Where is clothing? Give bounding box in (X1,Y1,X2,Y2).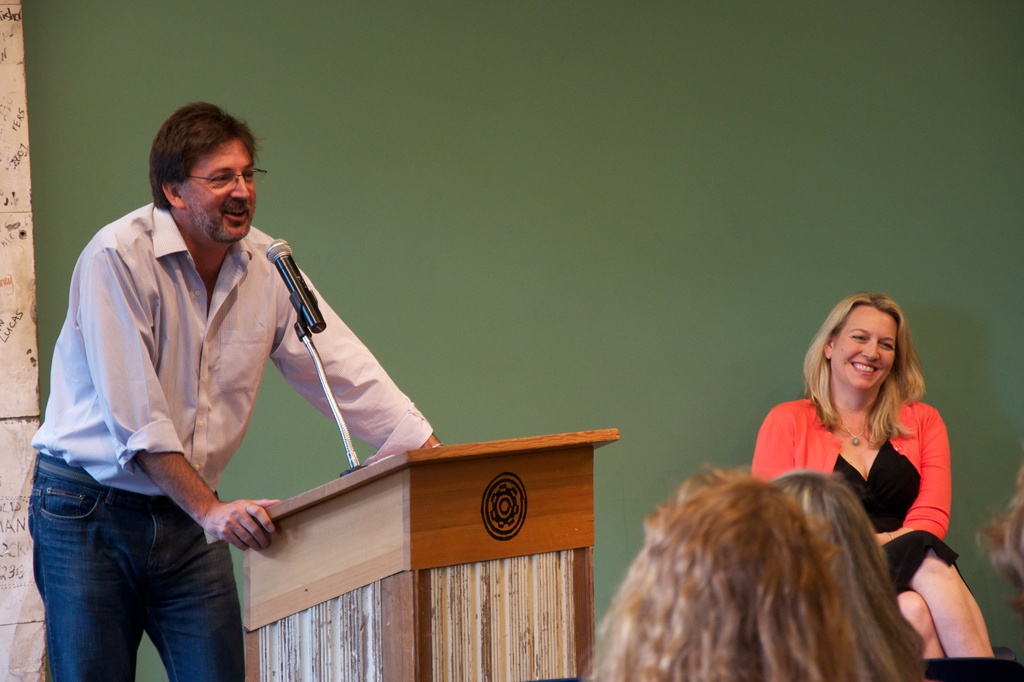
(30,199,430,681).
